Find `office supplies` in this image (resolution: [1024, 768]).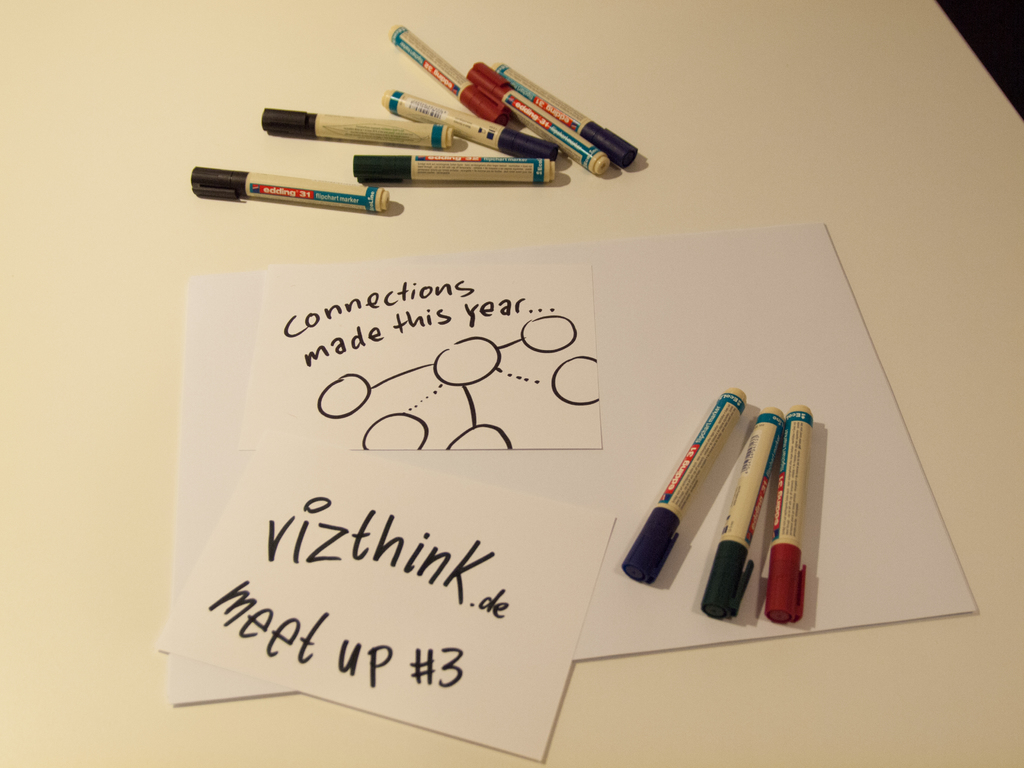
497/58/639/169.
